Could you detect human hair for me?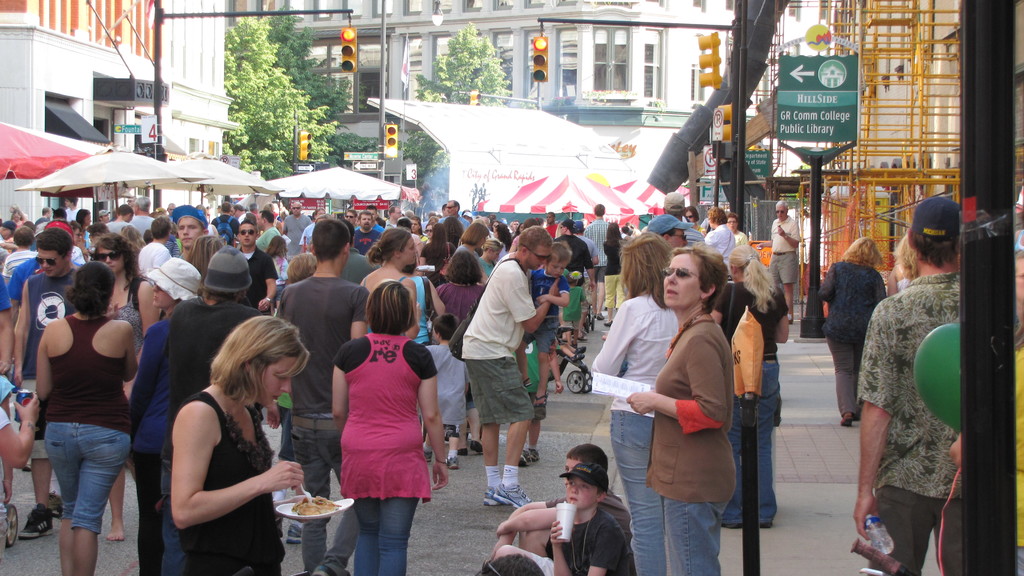
Detection result: select_region(629, 230, 699, 313).
